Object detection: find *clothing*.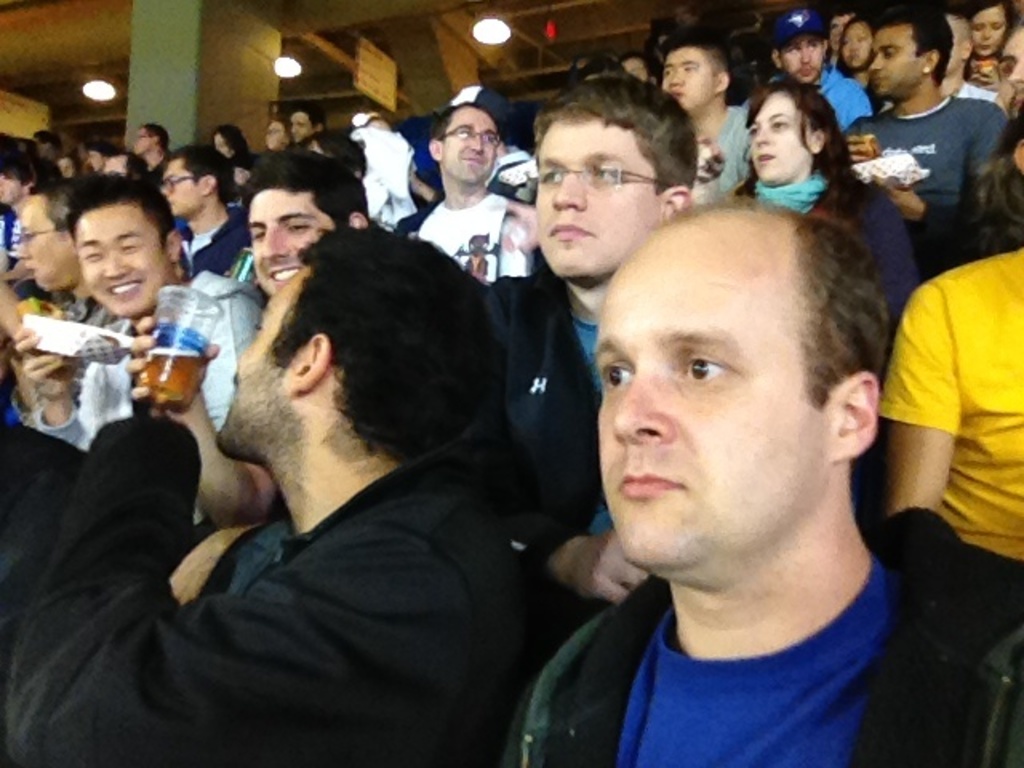
box(390, 184, 546, 286).
